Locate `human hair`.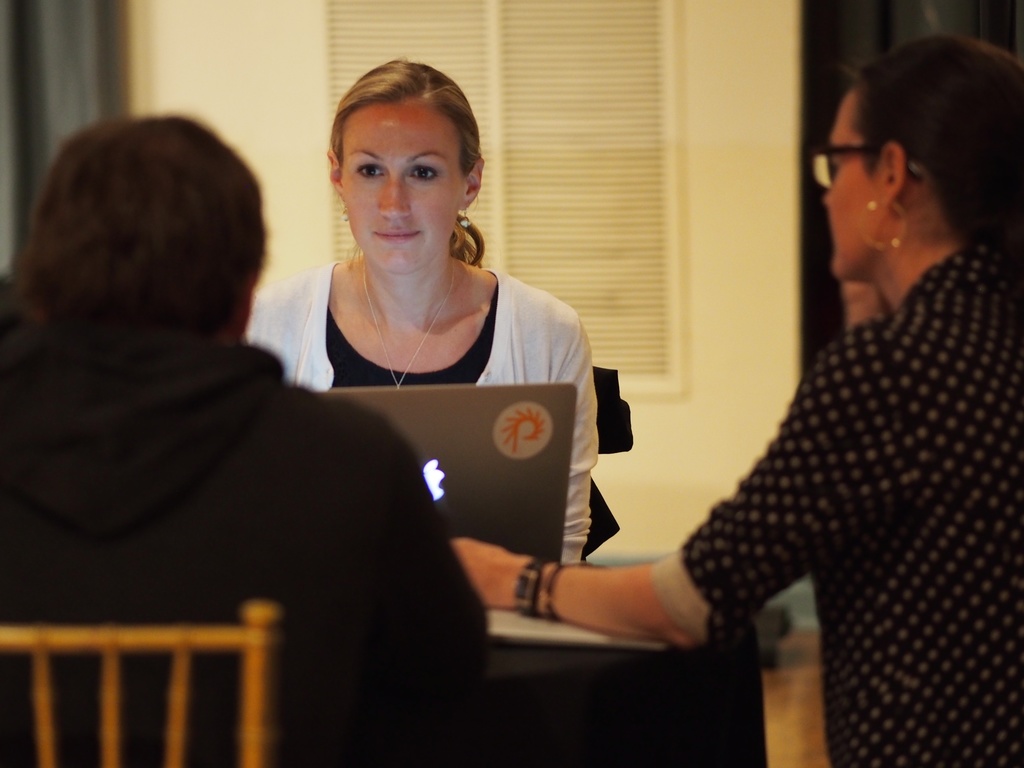
Bounding box: BBox(844, 31, 1023, 246).
